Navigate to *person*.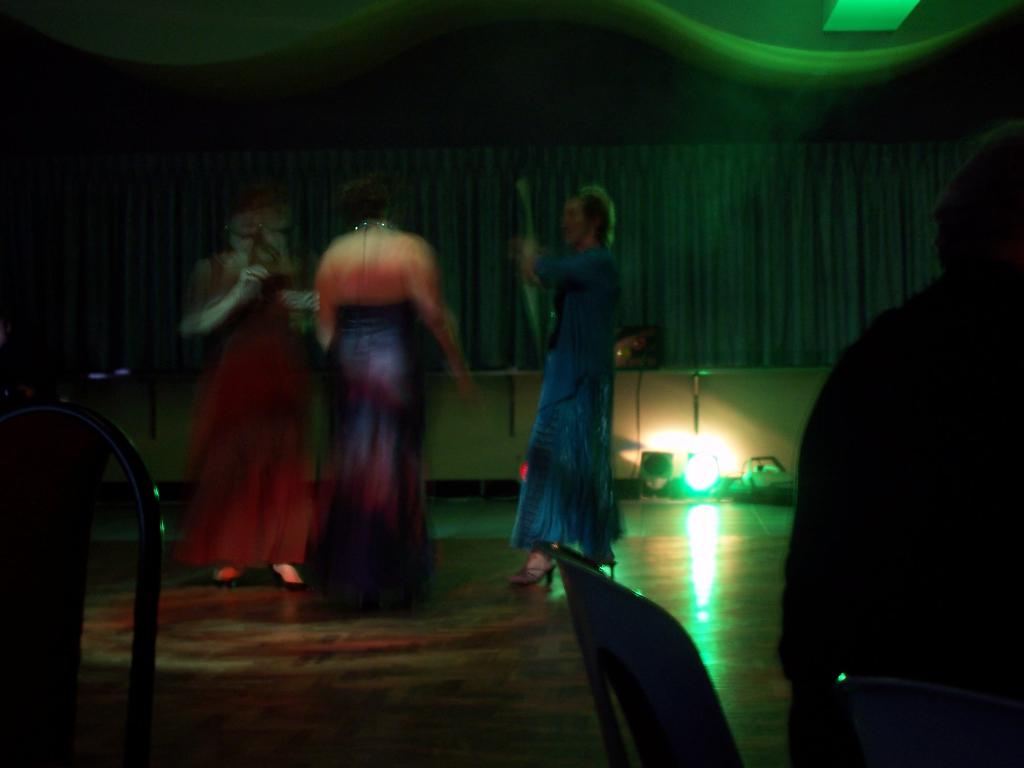
Navigation target: 180:200:321:584.
